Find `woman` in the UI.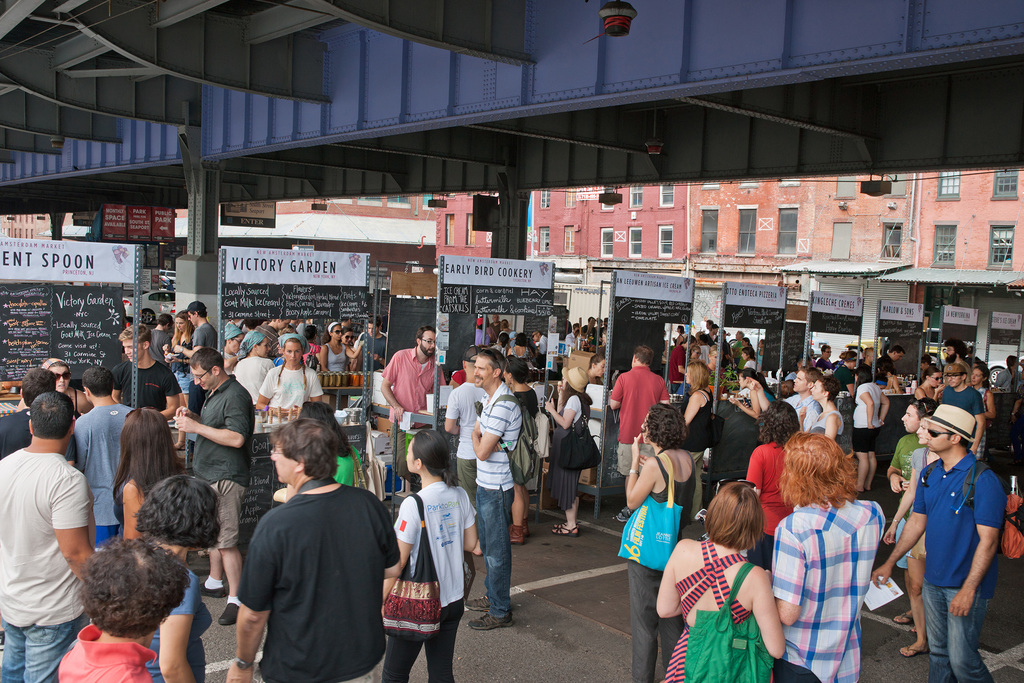
UI element at 228 330 276 404.
